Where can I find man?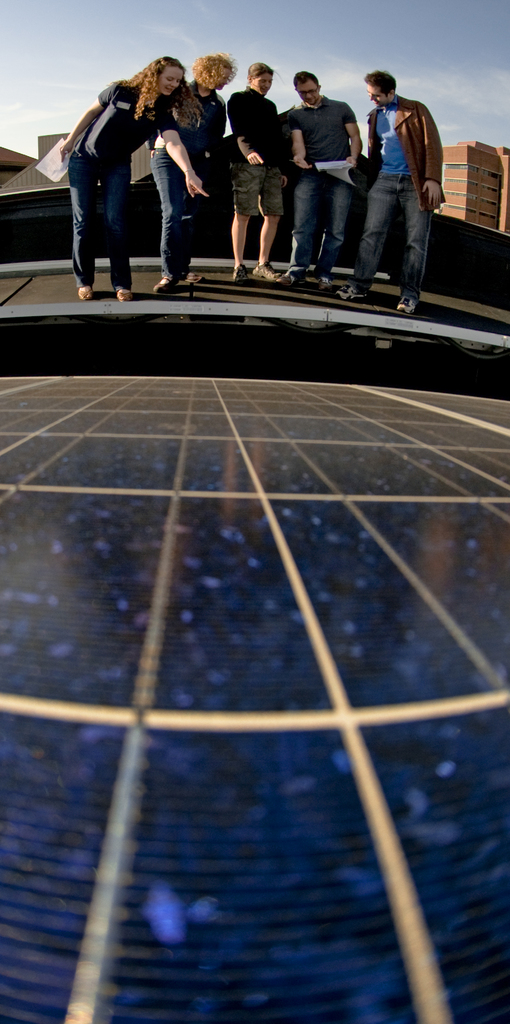
You can find it at (331, 74, 444, 310).
